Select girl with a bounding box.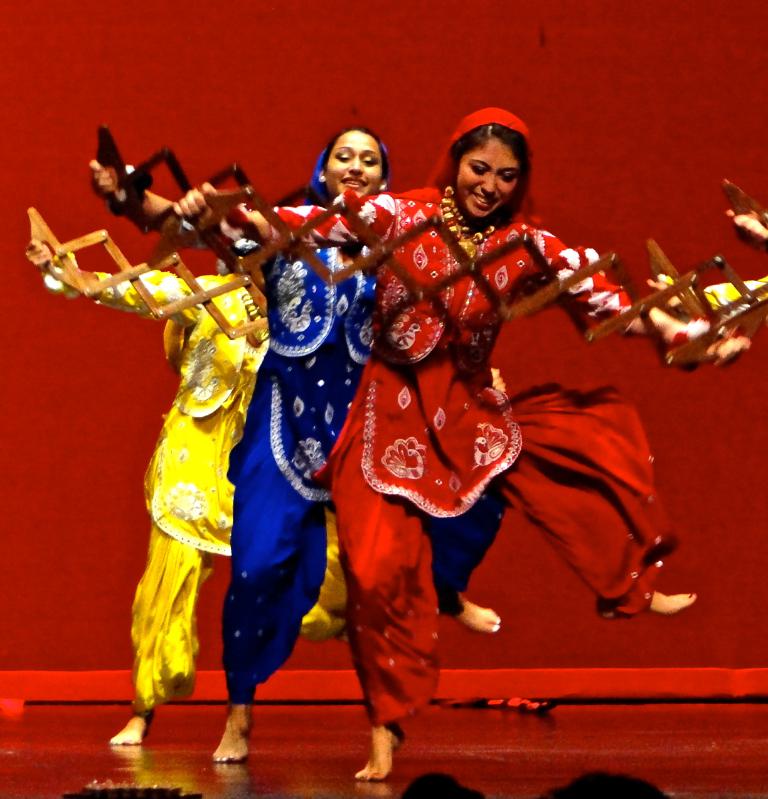
<box>27,235,346,751</box>.
